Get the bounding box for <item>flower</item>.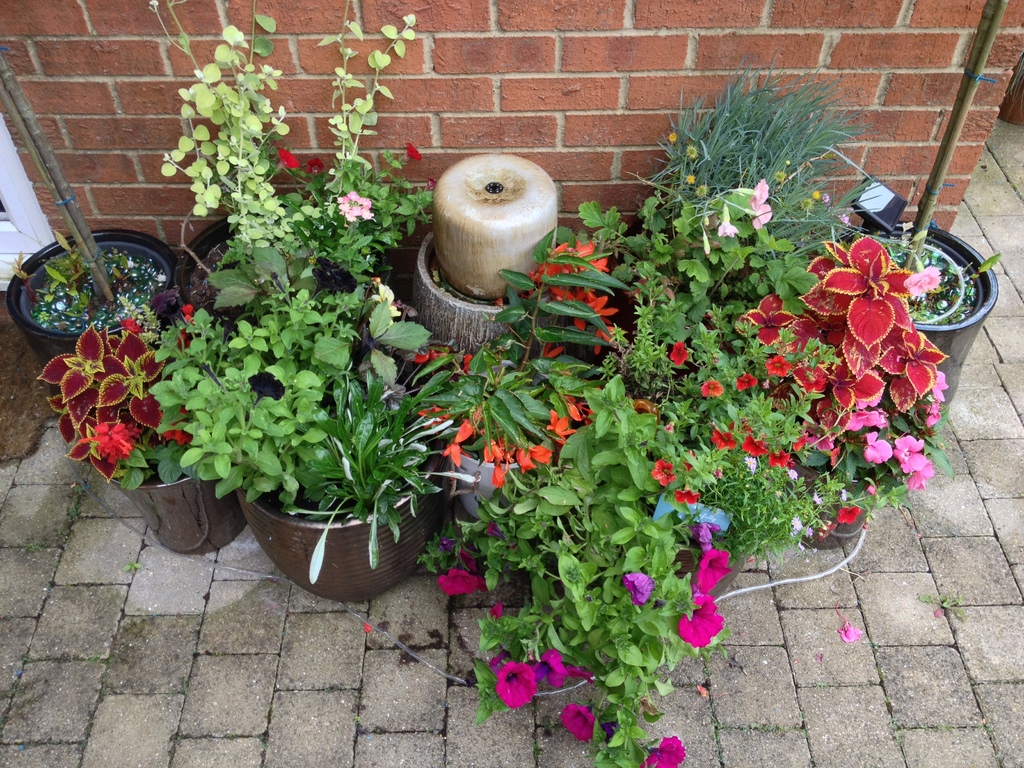
bbox=[743, 455, 757, 474].
